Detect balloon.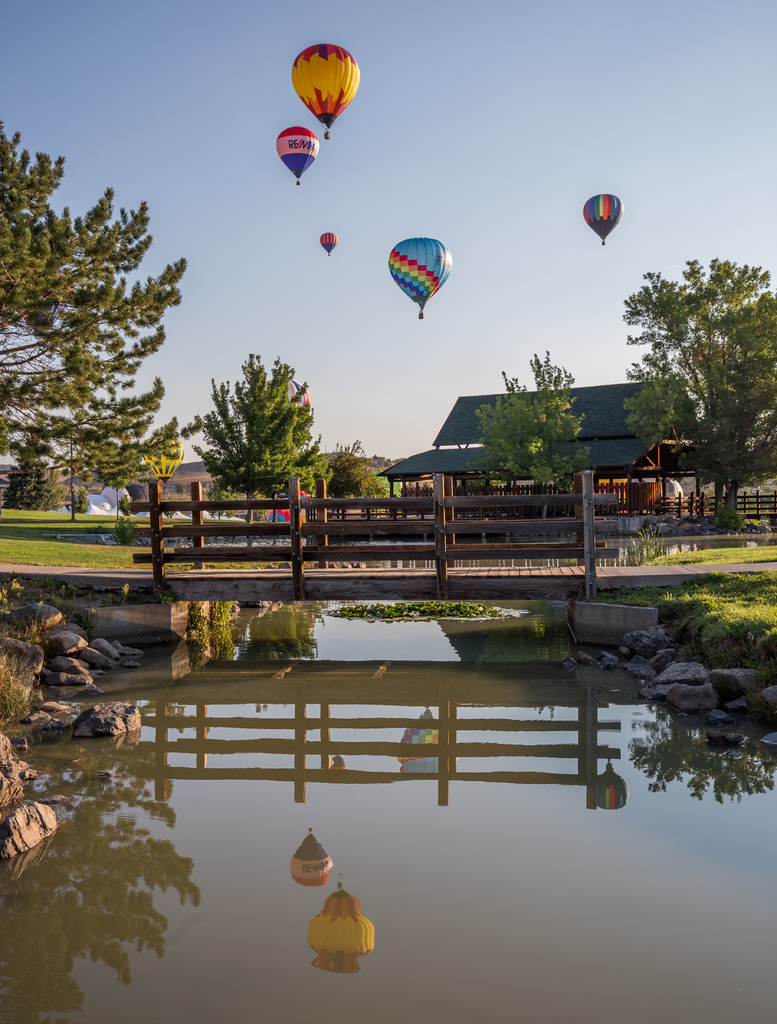
Detected at {"x1": 275, "y1": 121, "x2": 322, "y2": 179}.
